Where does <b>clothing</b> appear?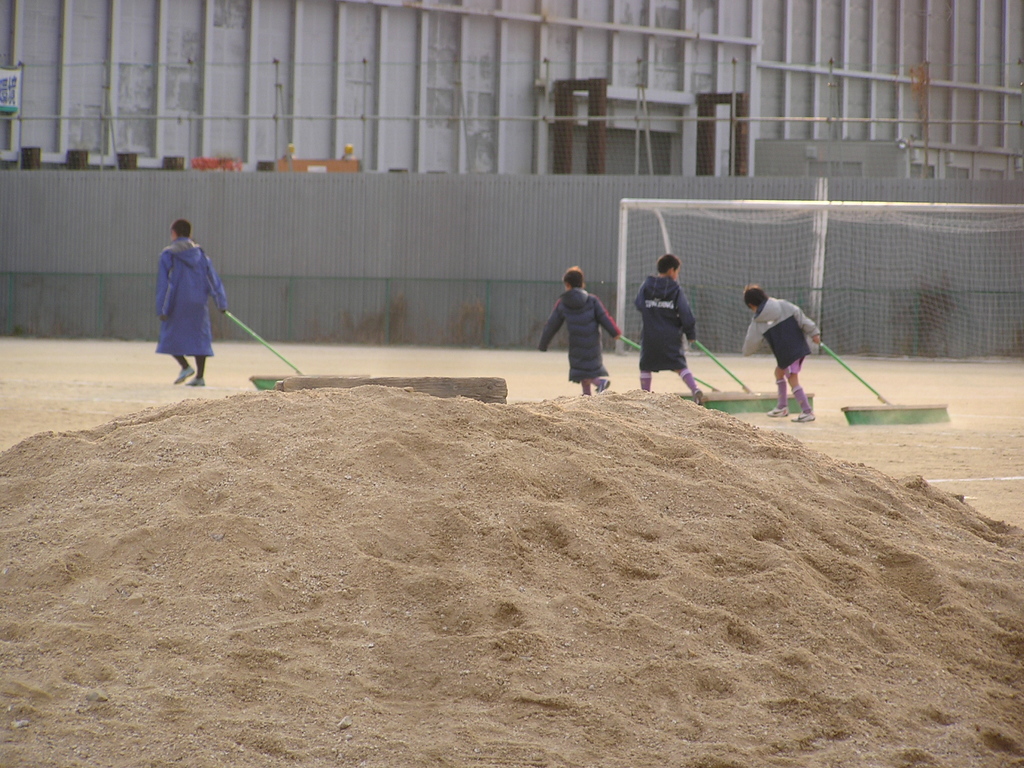
Appears at <bbox>630, 275, 701, 400</bbox>.
